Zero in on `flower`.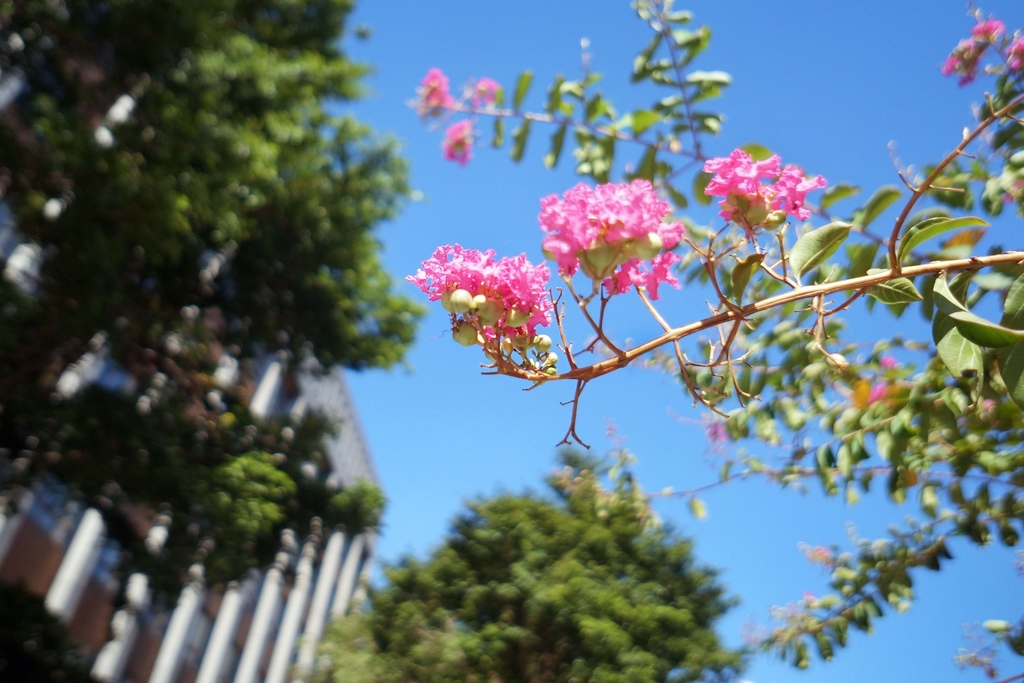
Zeroed in: [x1=403, y1=251, x2=553, y2=357].
